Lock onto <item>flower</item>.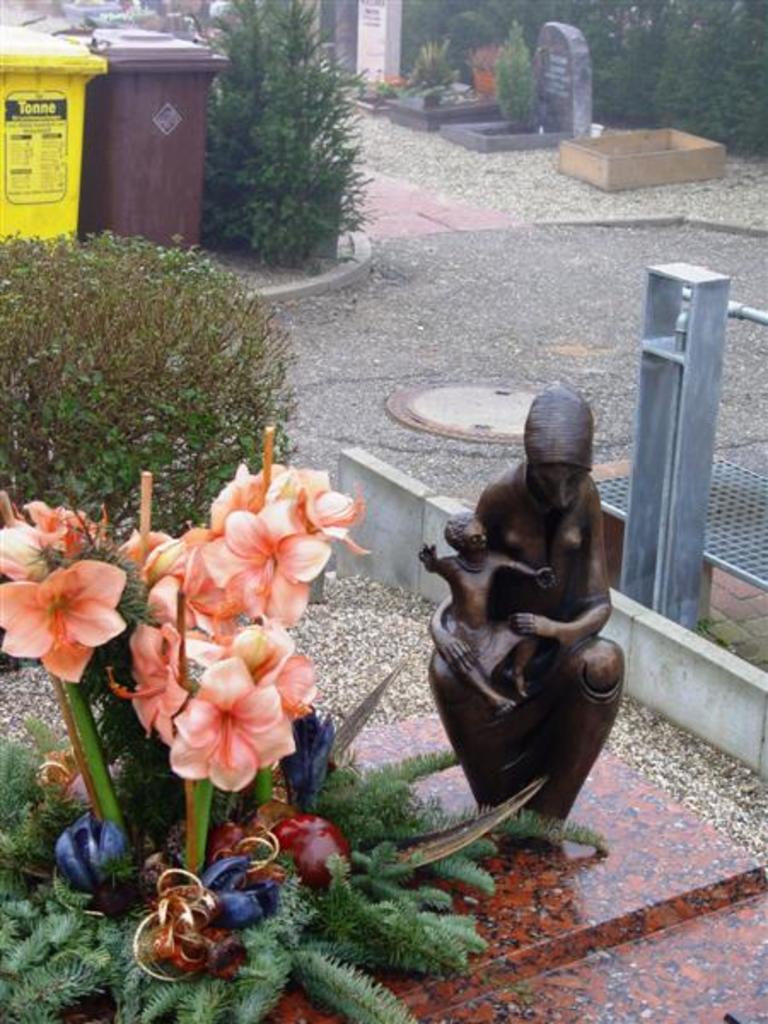
Locked: <box>137,415,319,640</box>.
